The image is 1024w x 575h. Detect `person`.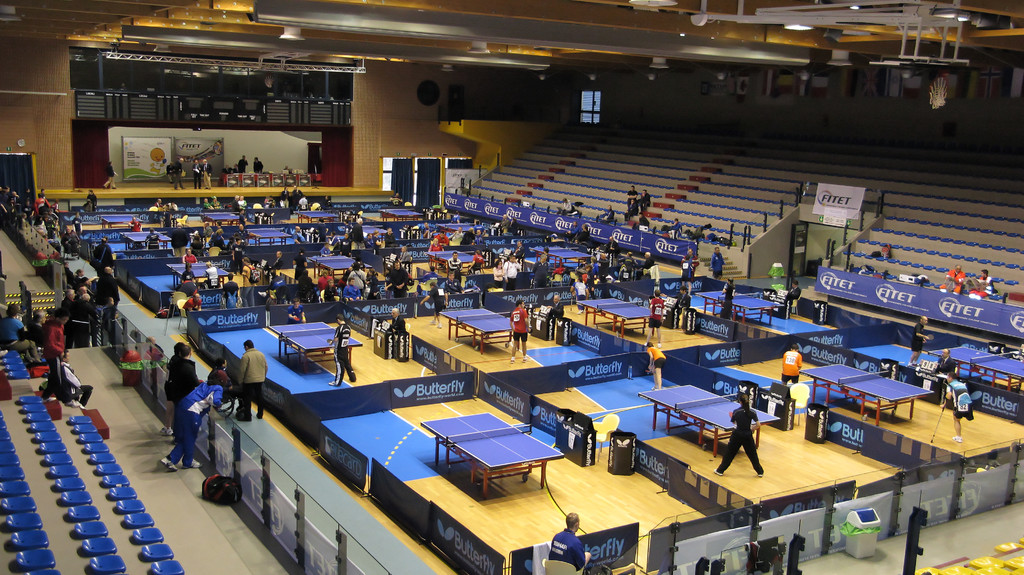
Detection: (772,278,802,316).
